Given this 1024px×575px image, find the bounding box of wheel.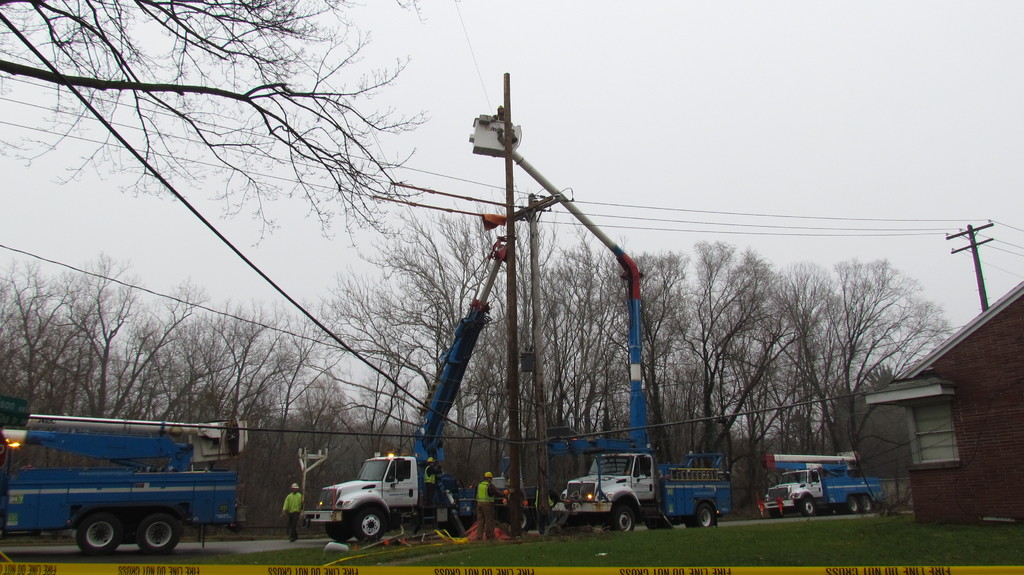
320,516,364,540.
